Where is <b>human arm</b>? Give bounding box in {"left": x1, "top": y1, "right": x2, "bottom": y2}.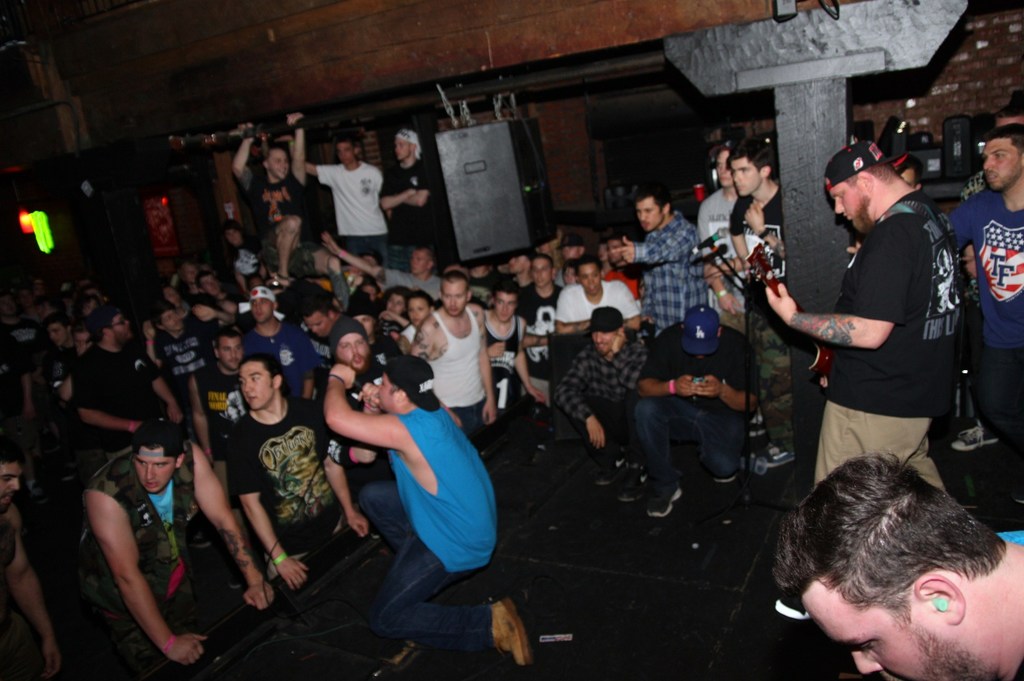
{"left": 1, "top": 502, "right": 63, "bottom": 676}.
